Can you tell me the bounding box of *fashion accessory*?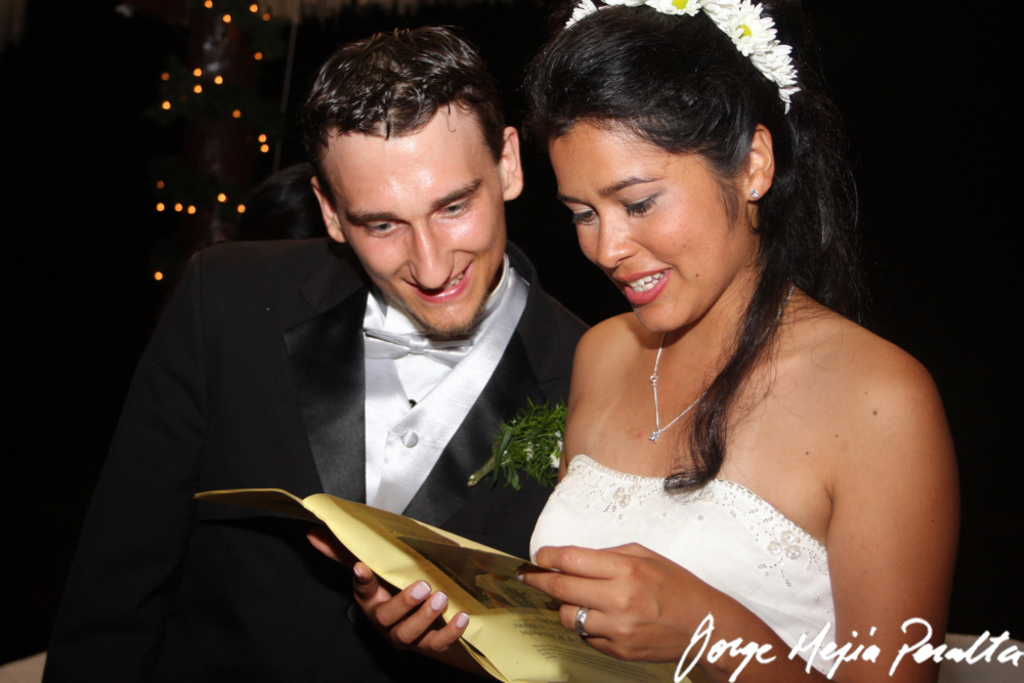
BBox(564, 0, 799, 104).
